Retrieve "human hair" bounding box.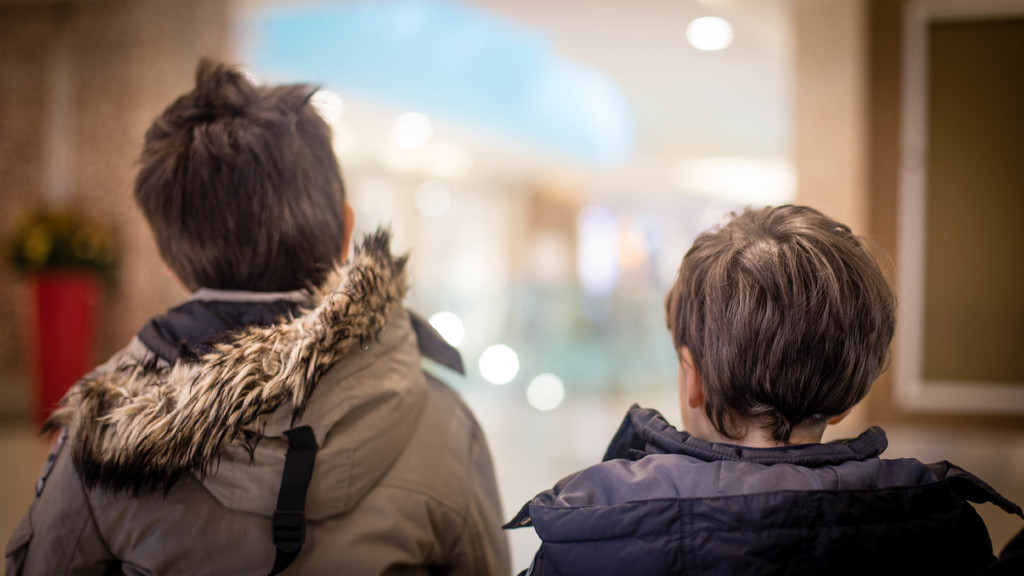
Bounding box: 679 199 888 450.
